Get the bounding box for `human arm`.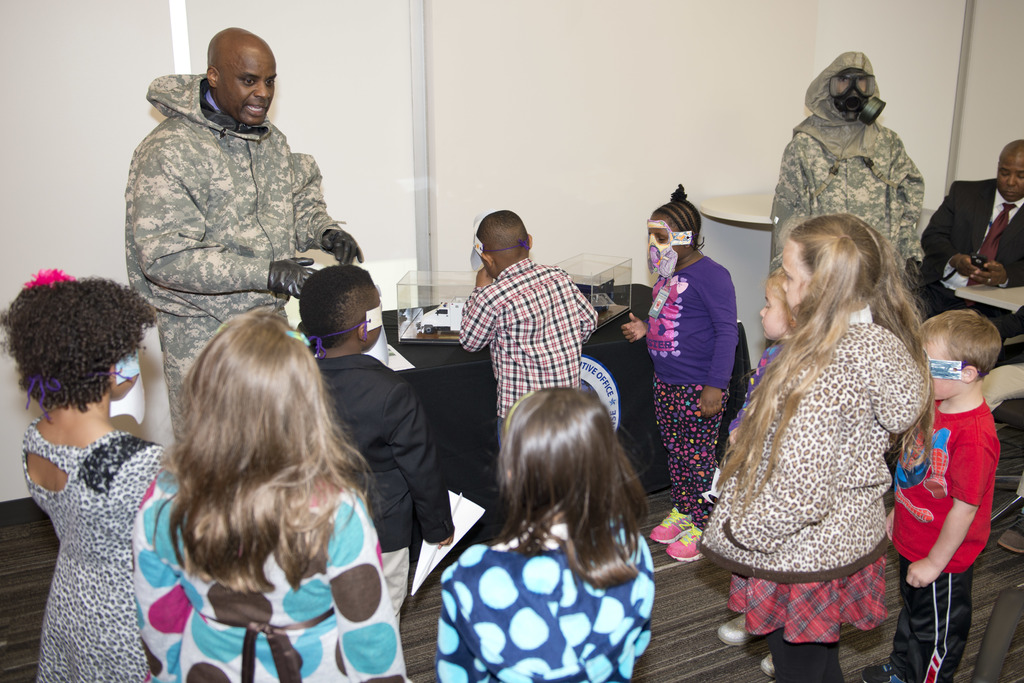
x1=897 y1=145 x2=925 y2=278.
